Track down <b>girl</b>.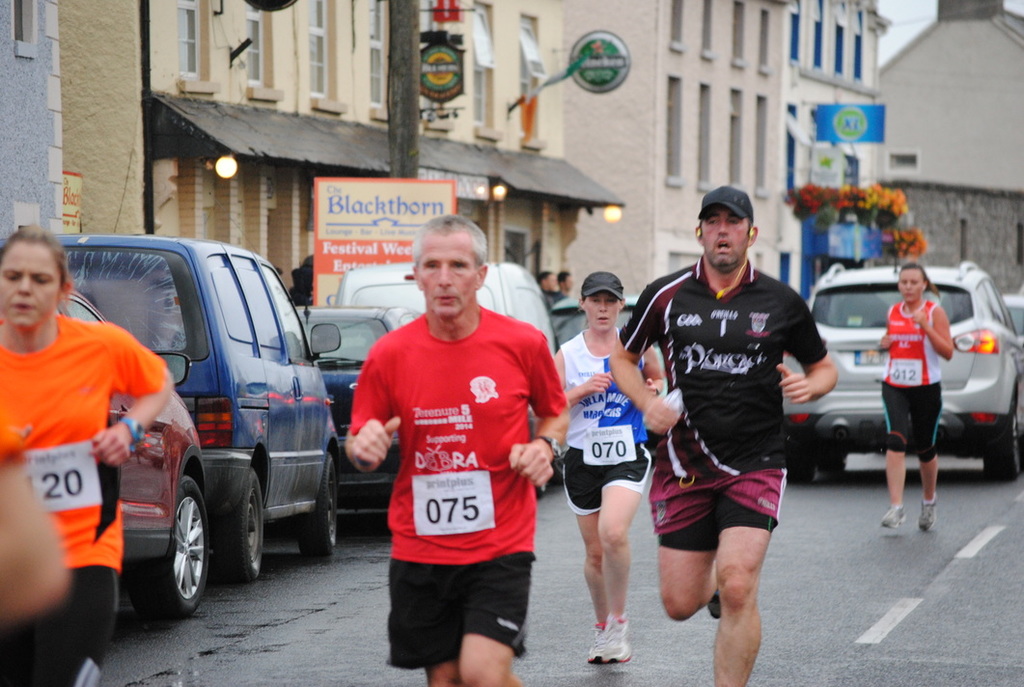
Tracked to region(871, 258, 959, 541).
